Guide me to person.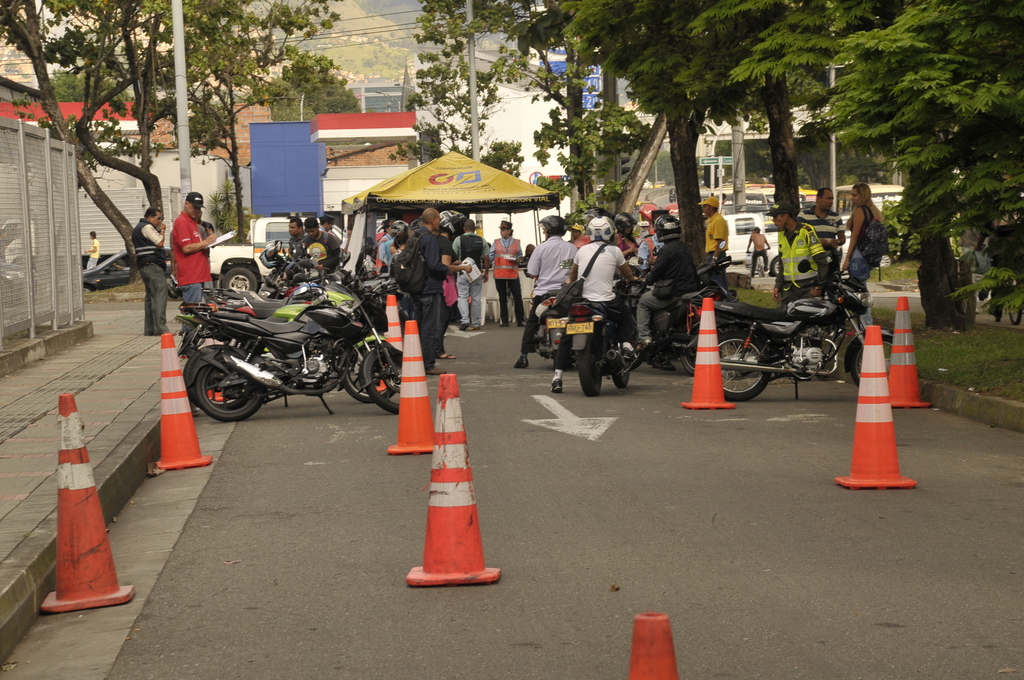
Guidance: l=746, t=228, r=776, b=280.
